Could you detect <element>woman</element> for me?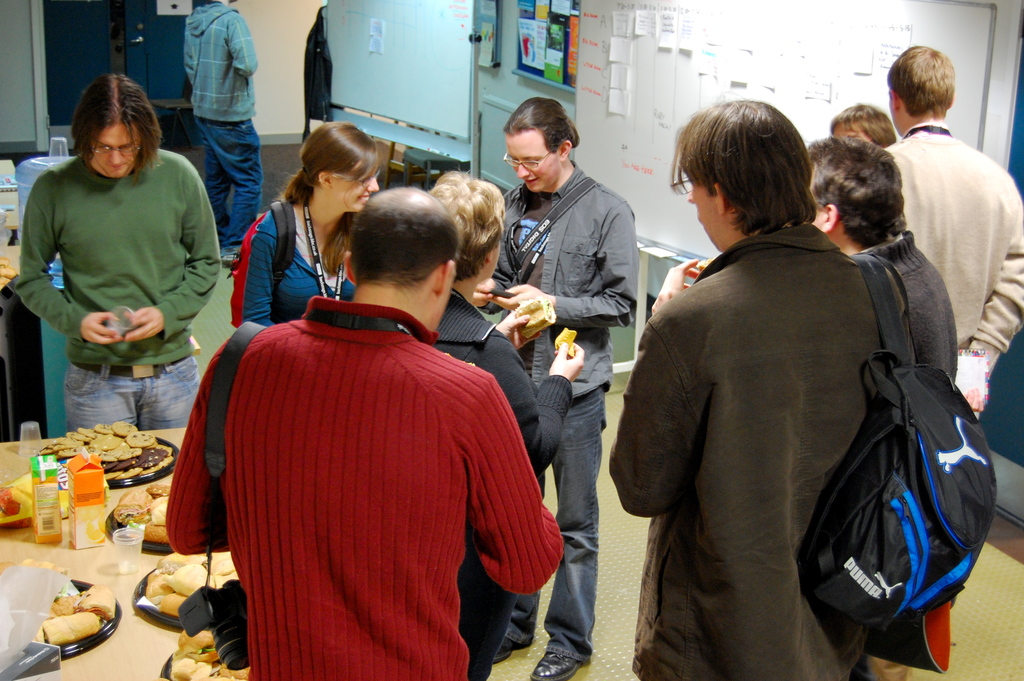
Detection result: {"left": 240, "top": 121, "right": 379, "bottom": 327}.
